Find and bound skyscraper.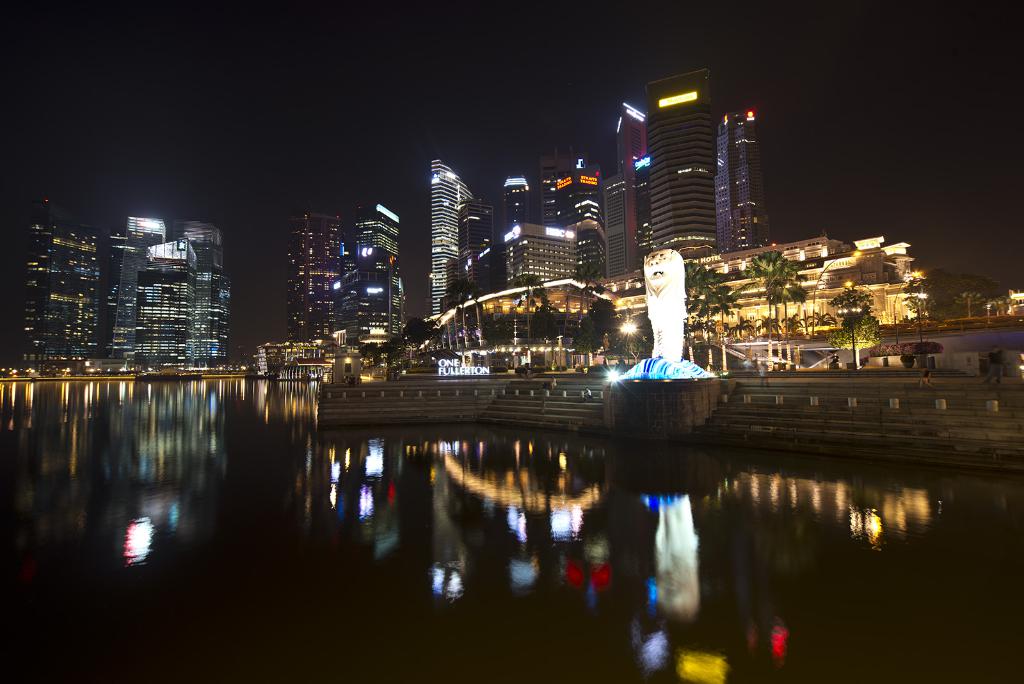
Bound: [79, 200, 234, 371].
